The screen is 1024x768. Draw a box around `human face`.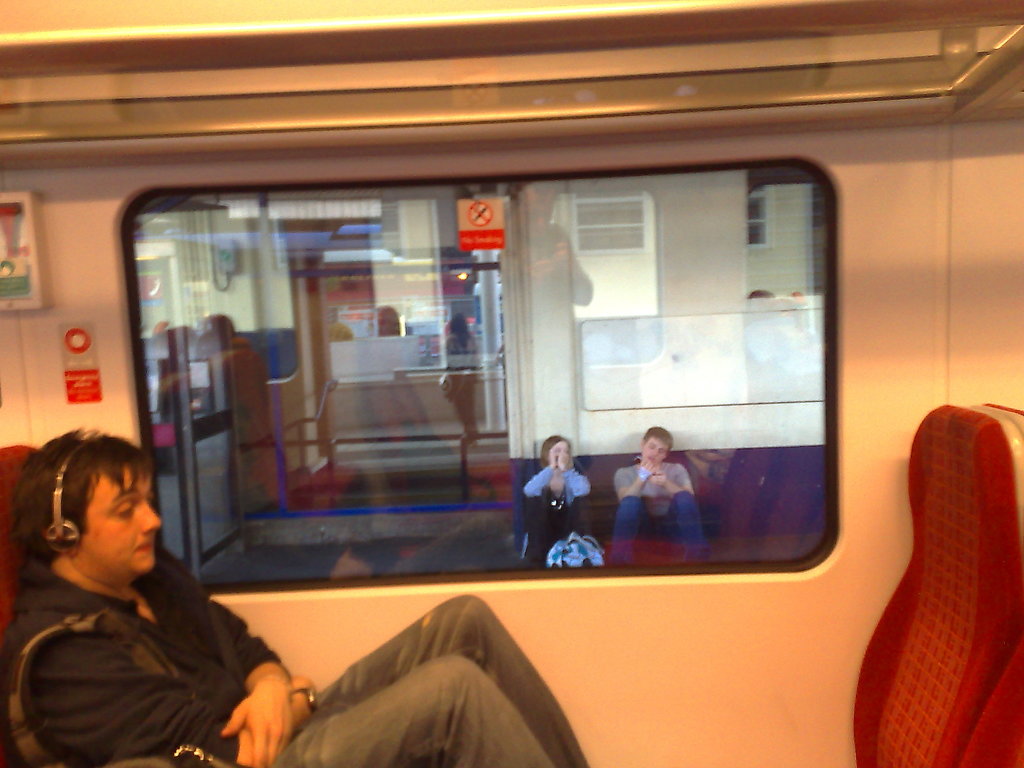
(80,458,161,579).
